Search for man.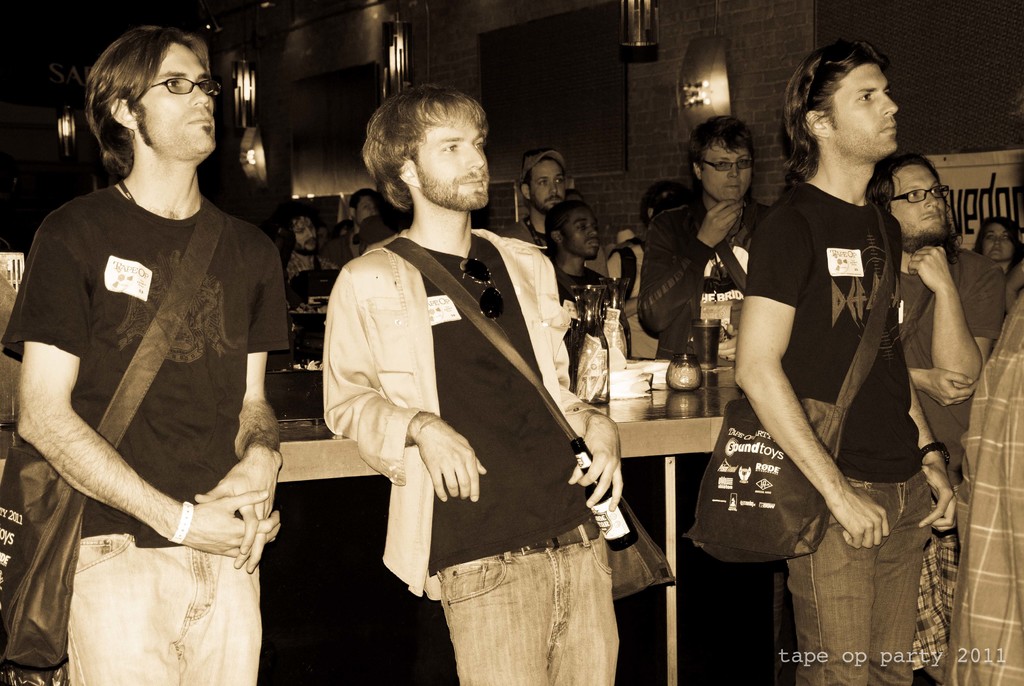
Found at [333,181,390,273].
